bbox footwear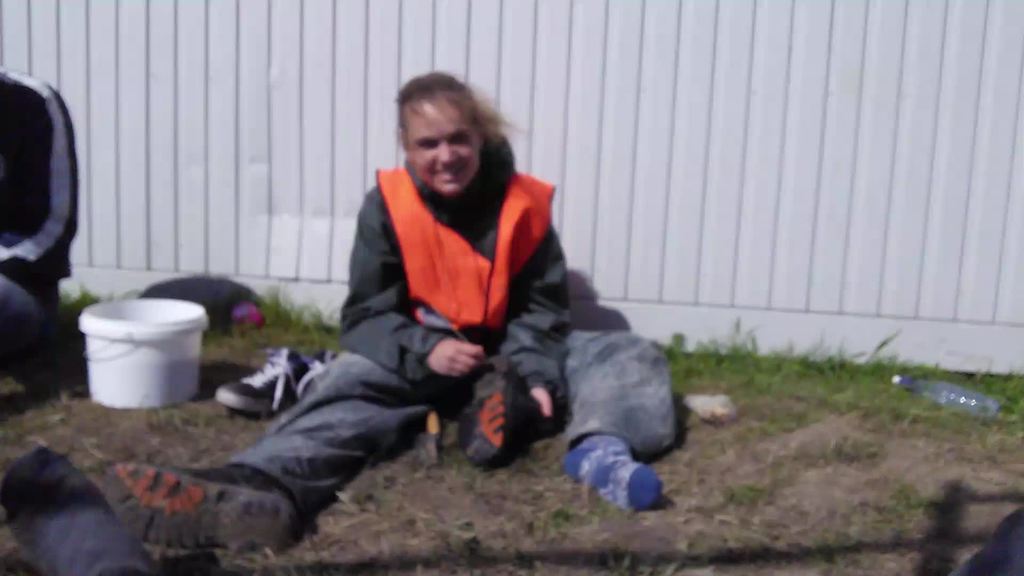
detection(461, 349, 528, 472)
